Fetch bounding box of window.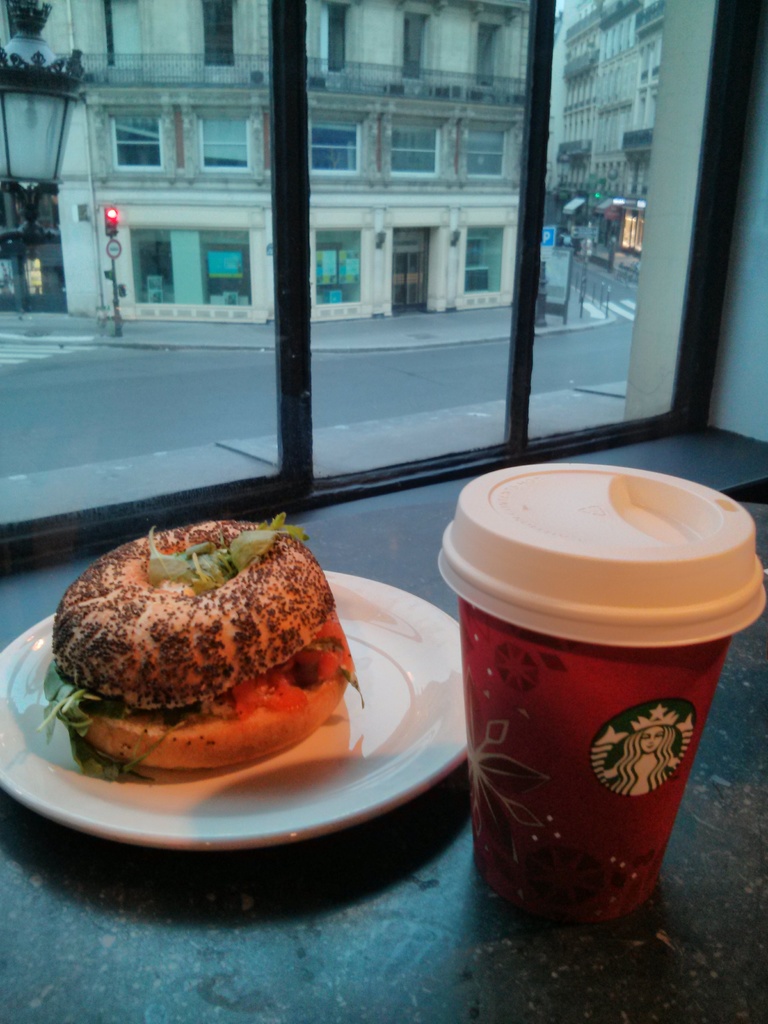
Bbox: [308,115,362,177].
